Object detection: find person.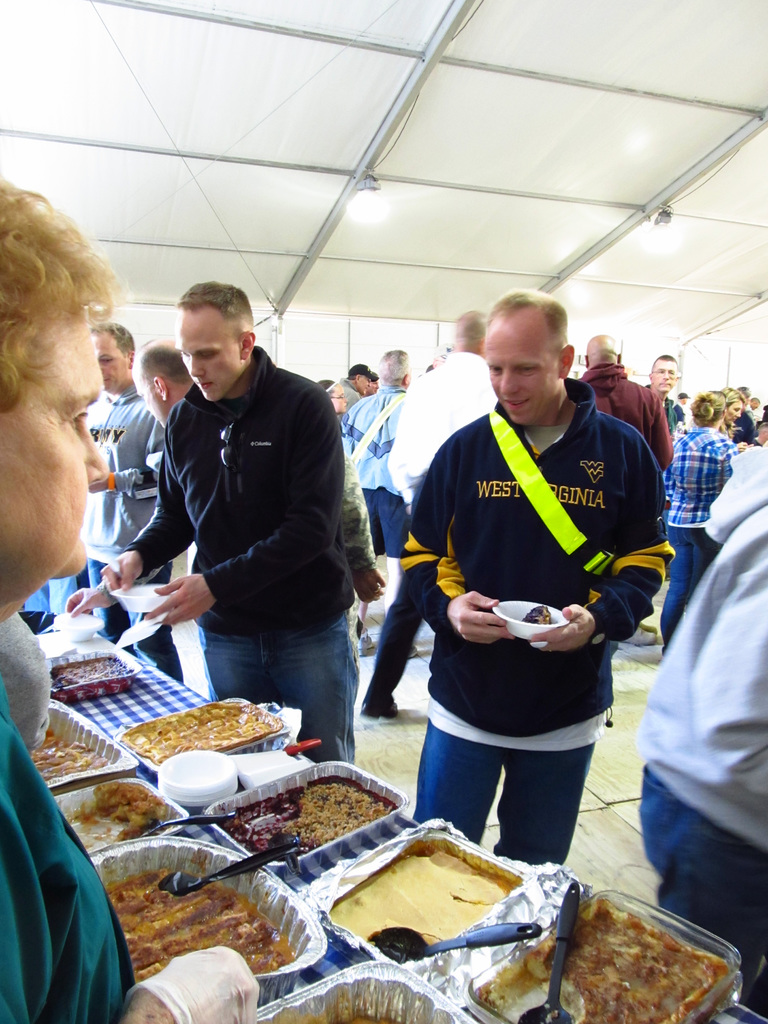
locate(331, 353, 413, 655).
